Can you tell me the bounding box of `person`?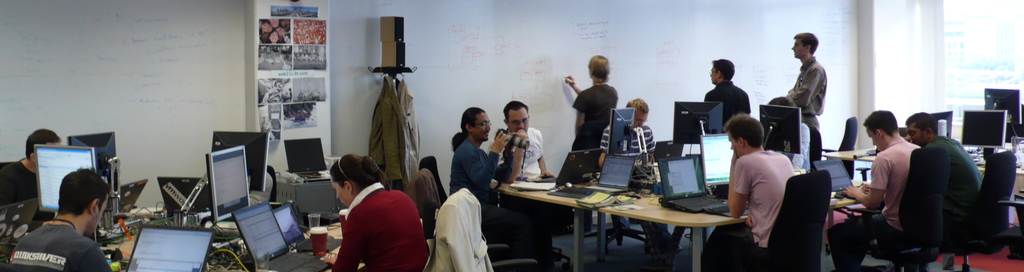
pyautogui.locateOnScreen(12, 169, 118, 271).
